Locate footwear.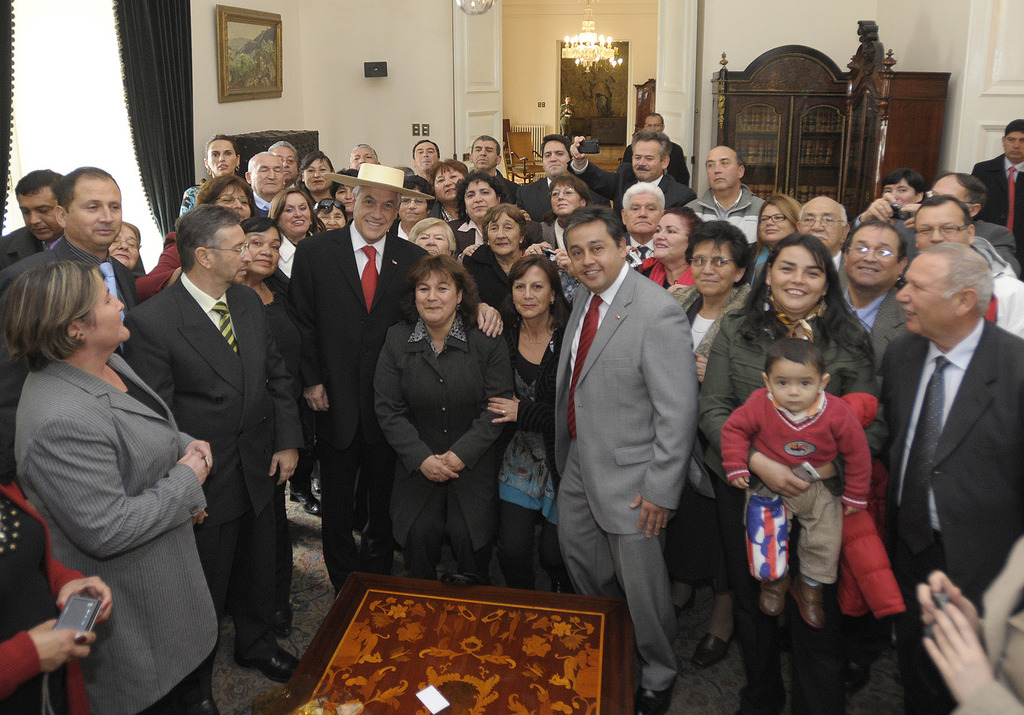
Bounding box: 695:632:730:668.
